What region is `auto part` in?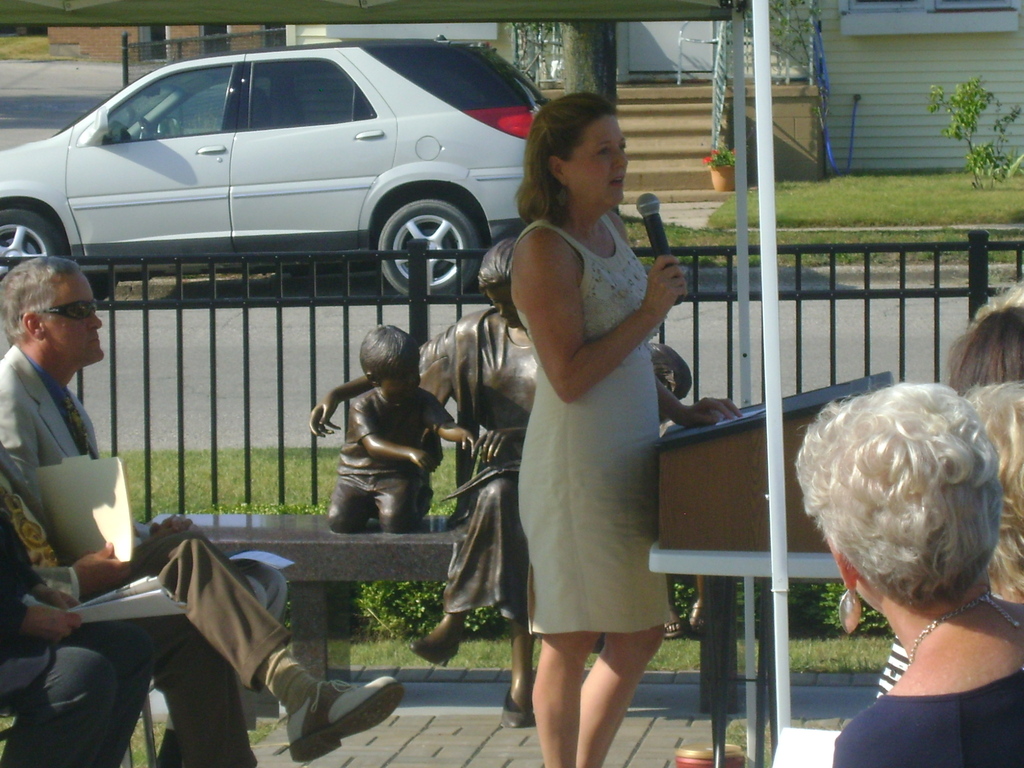
374, 196, 492, 301.
